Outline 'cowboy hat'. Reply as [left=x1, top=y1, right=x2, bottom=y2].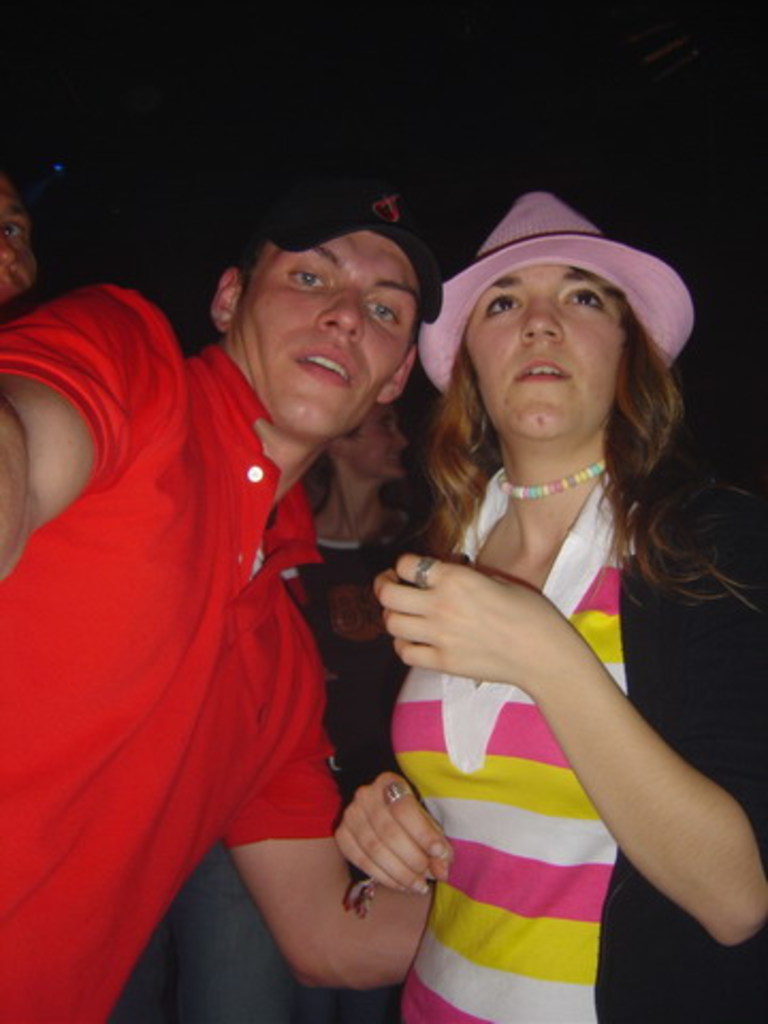
[left=410, top=173, right=704, bottom=405].
